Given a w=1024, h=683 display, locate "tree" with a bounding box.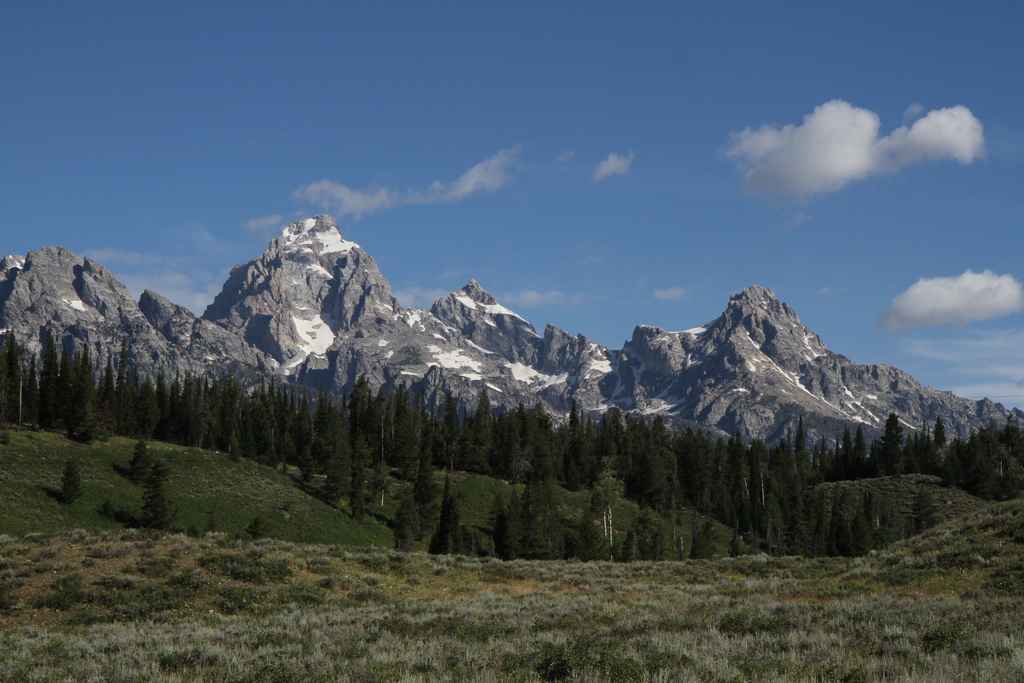
Located: [left=312, top=429, right=354, bottom=508].
